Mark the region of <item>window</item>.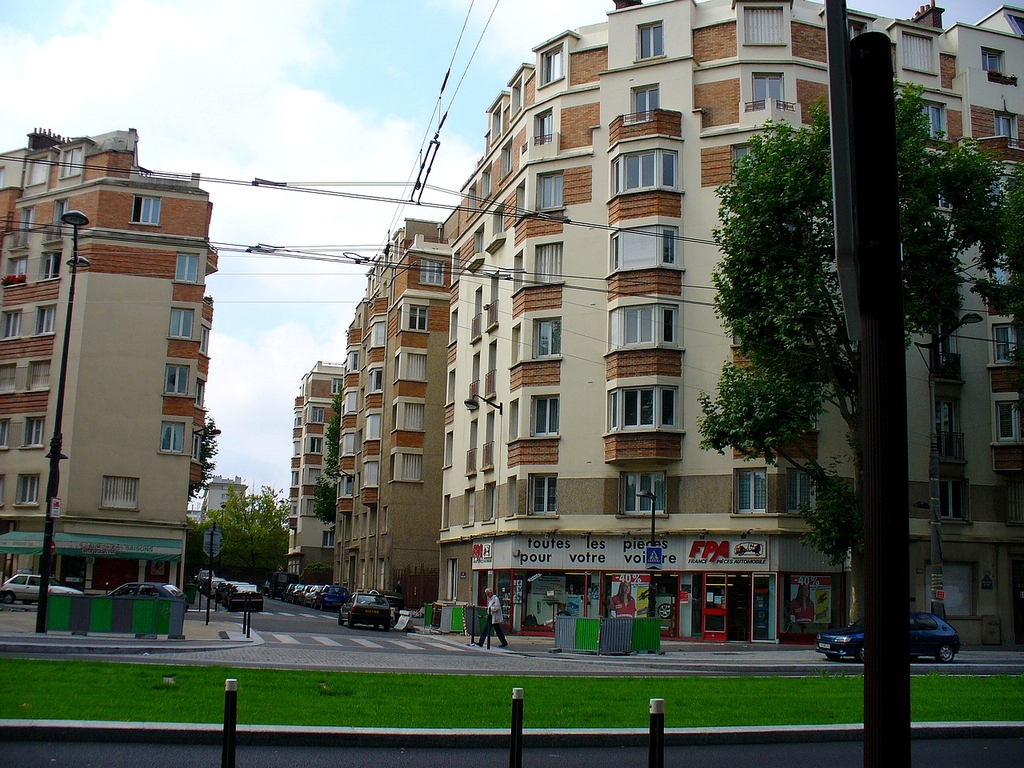
Region: region(1002, 398, 1023, 438).
